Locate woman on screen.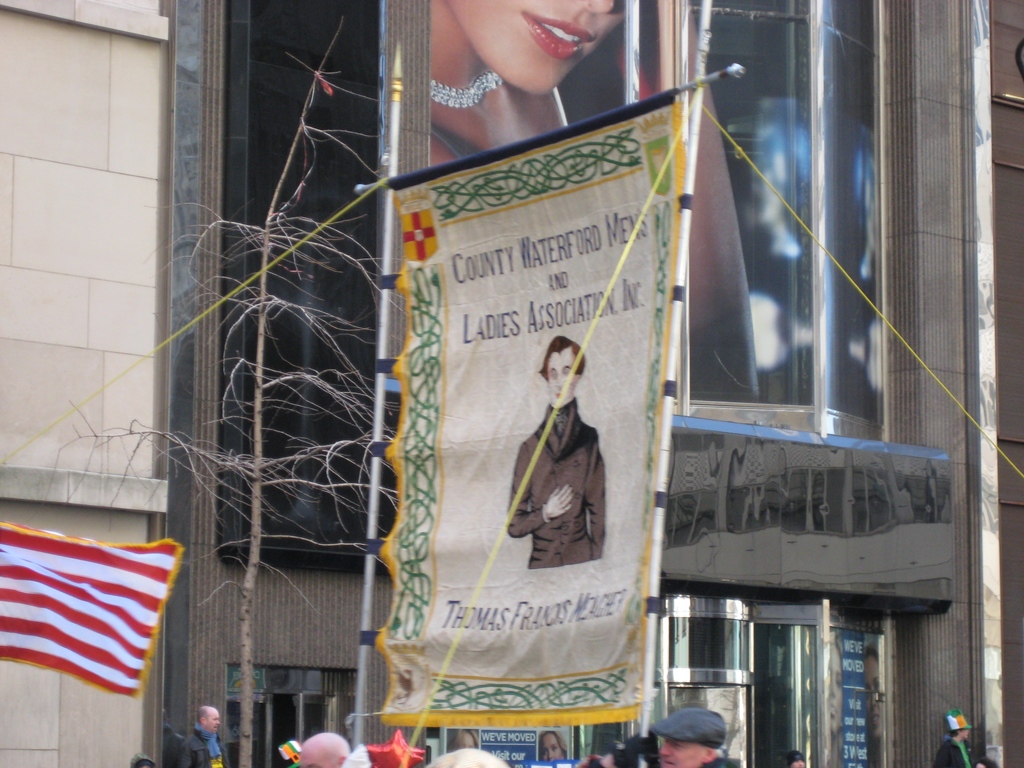
On screen at bbox=(538, 732, 567, 764).
